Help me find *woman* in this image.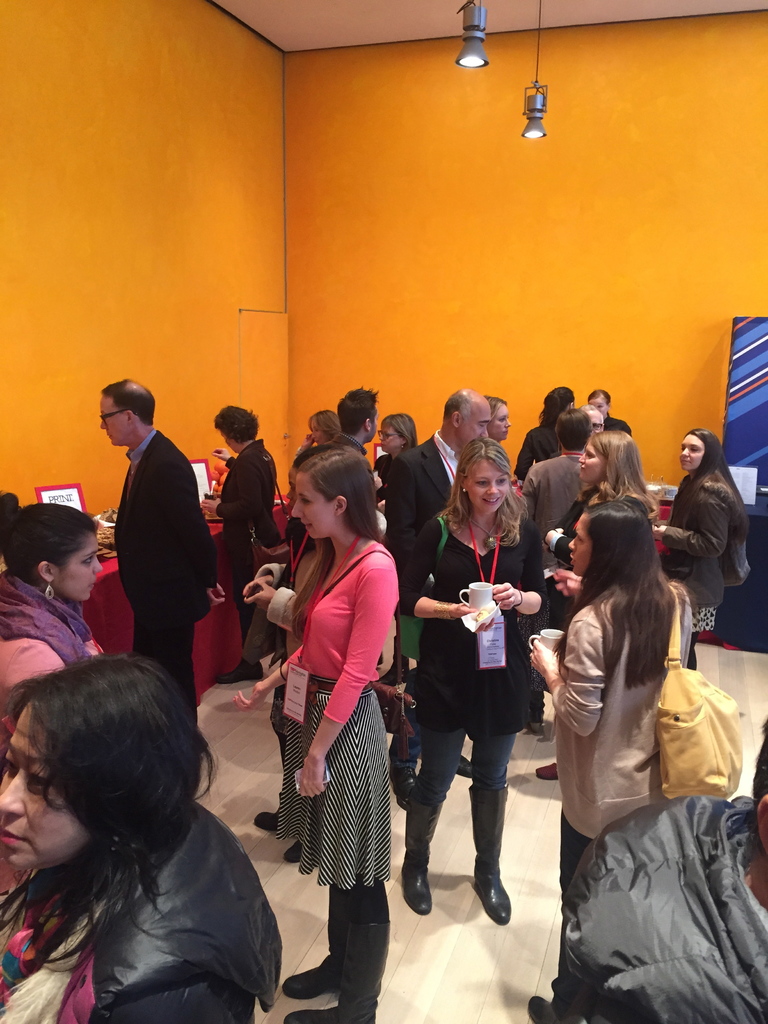
Found it: detection(216, 405, 284, 692).
